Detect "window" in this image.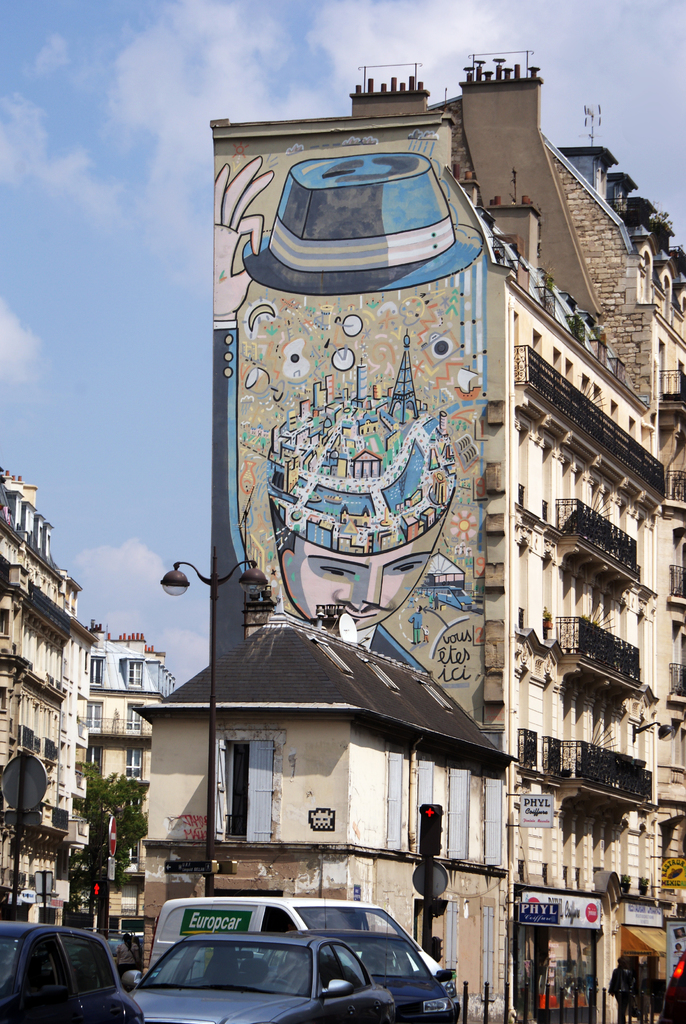
Detection: [x1=124, y1=659, x2=145, y2=692].
